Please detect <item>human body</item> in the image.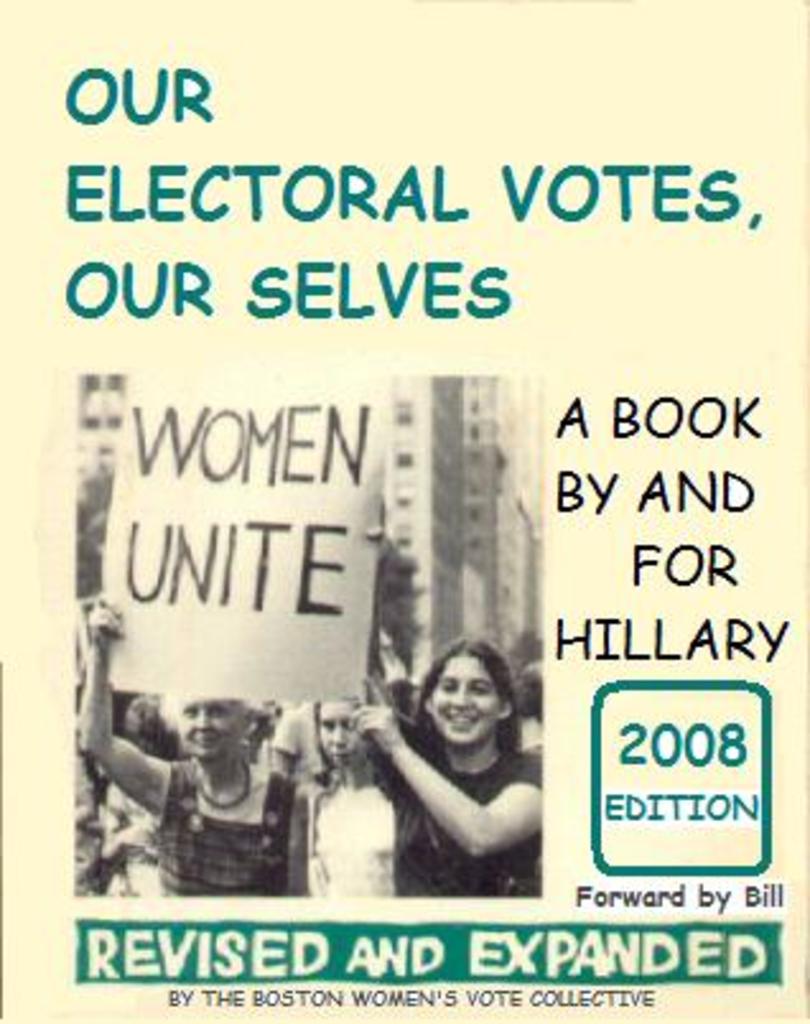
locate(66, 581, 326, 907).
